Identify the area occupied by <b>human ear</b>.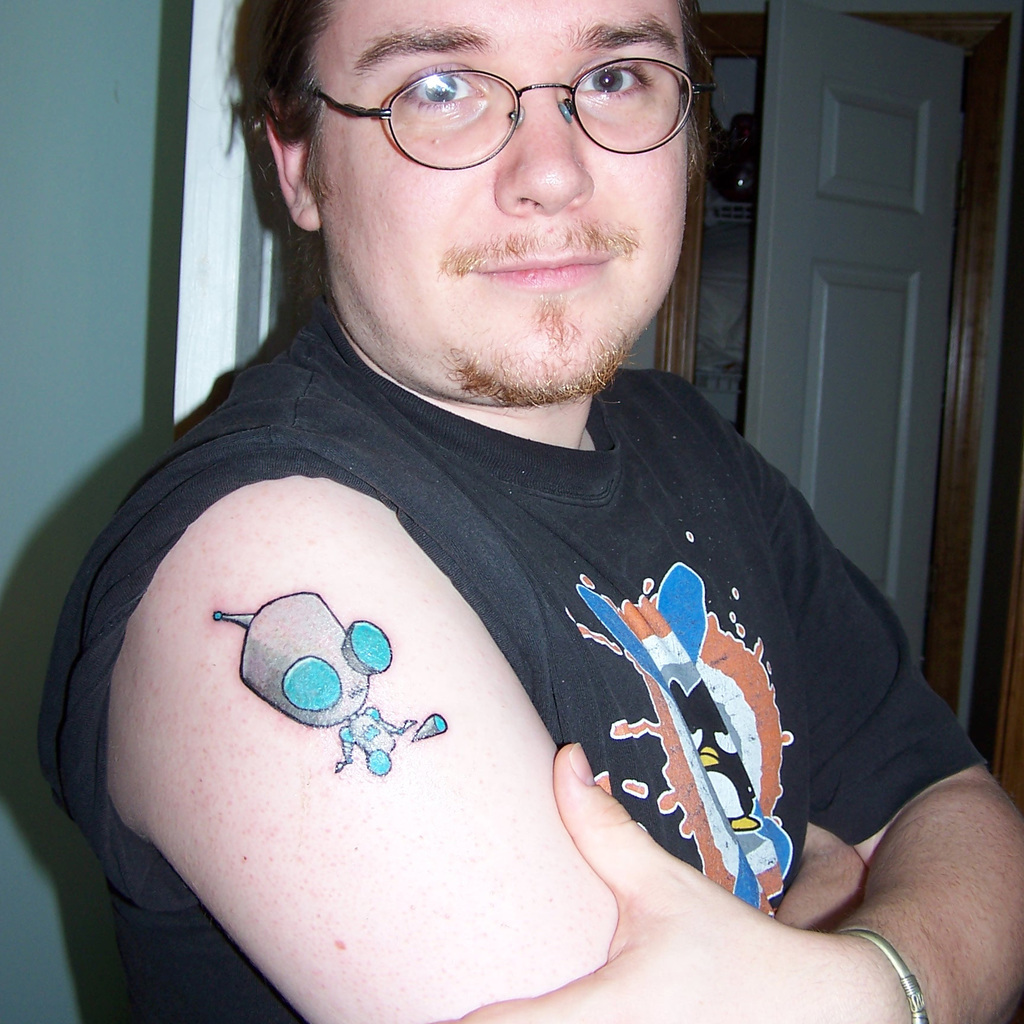
Area: x1=264 y1=84 x2=320 y2=232.
